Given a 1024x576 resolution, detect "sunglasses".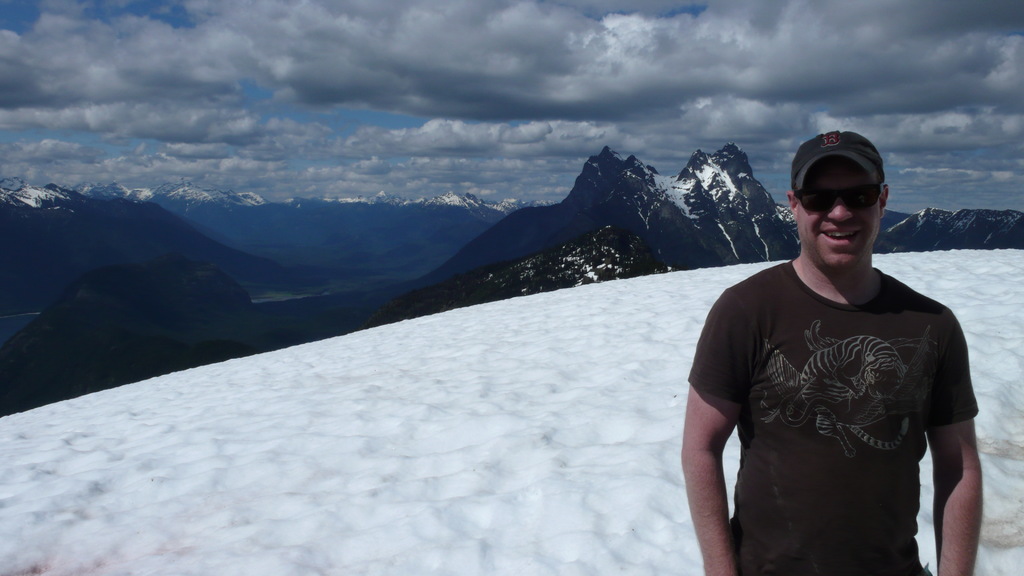
794 188 886 211.
